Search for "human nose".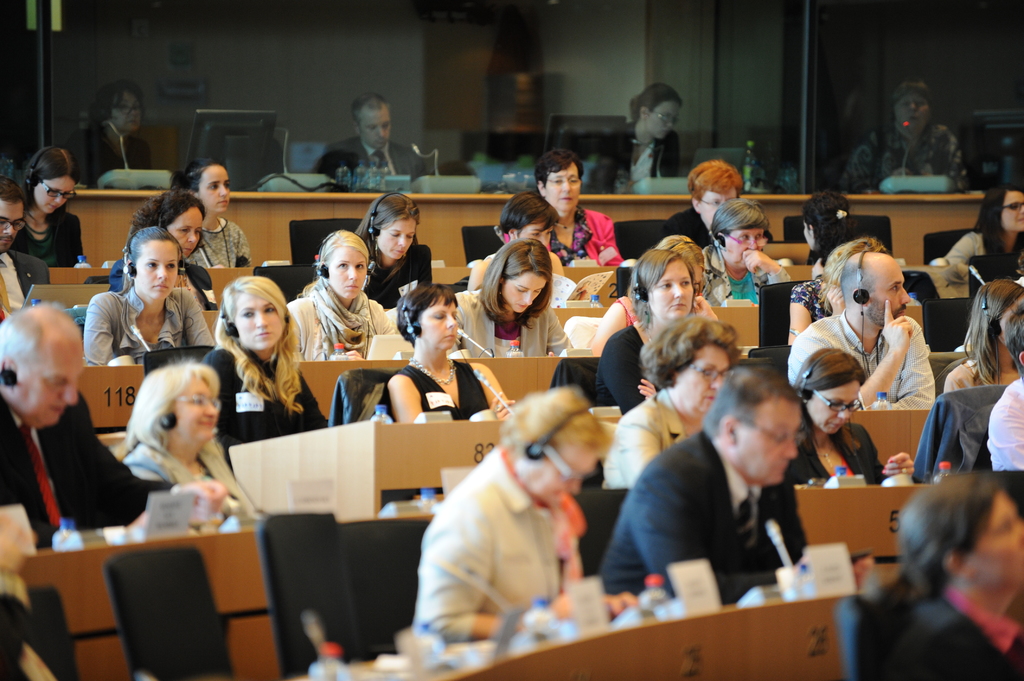
Found at l=665, t=120, r=676, b=131.
